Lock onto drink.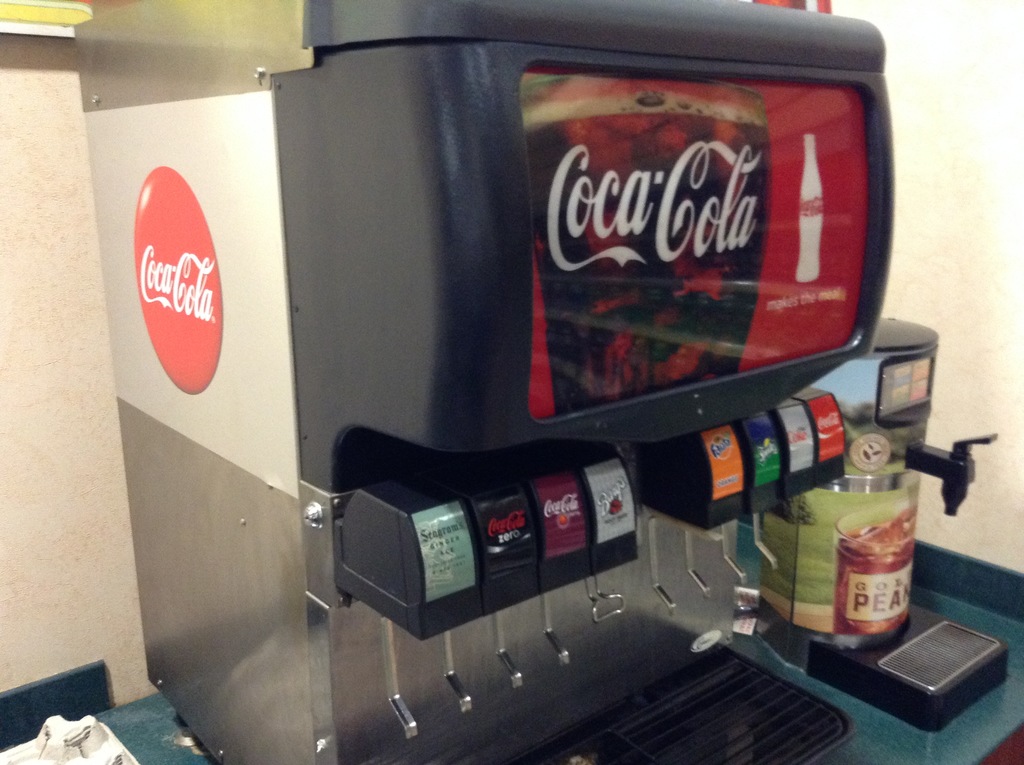
Locked: Rect(516, 89, 772, 416).
